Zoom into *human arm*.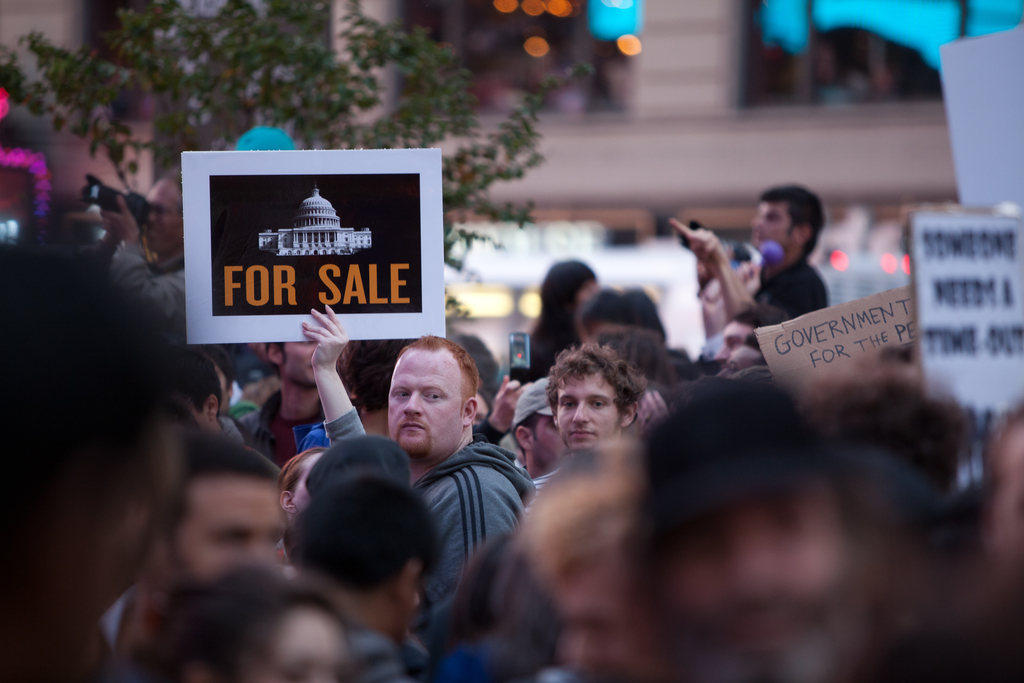
Zoom target: [298, 318, 353, 466].
